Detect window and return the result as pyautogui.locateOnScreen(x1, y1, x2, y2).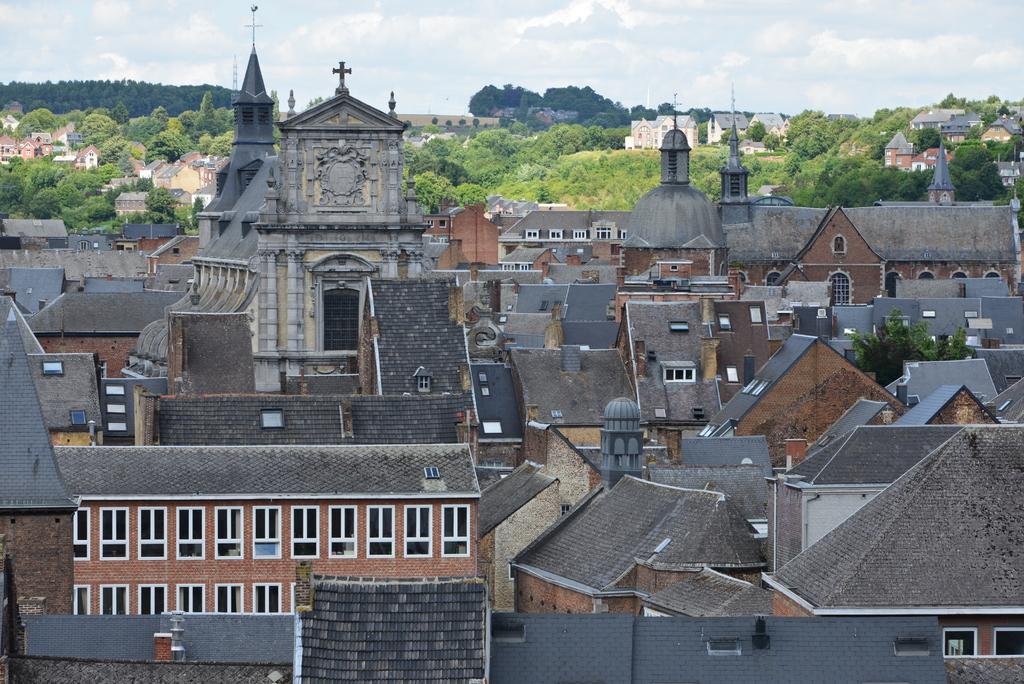
pyautogui.locateOnScreen(214, 580, 244, 615).
